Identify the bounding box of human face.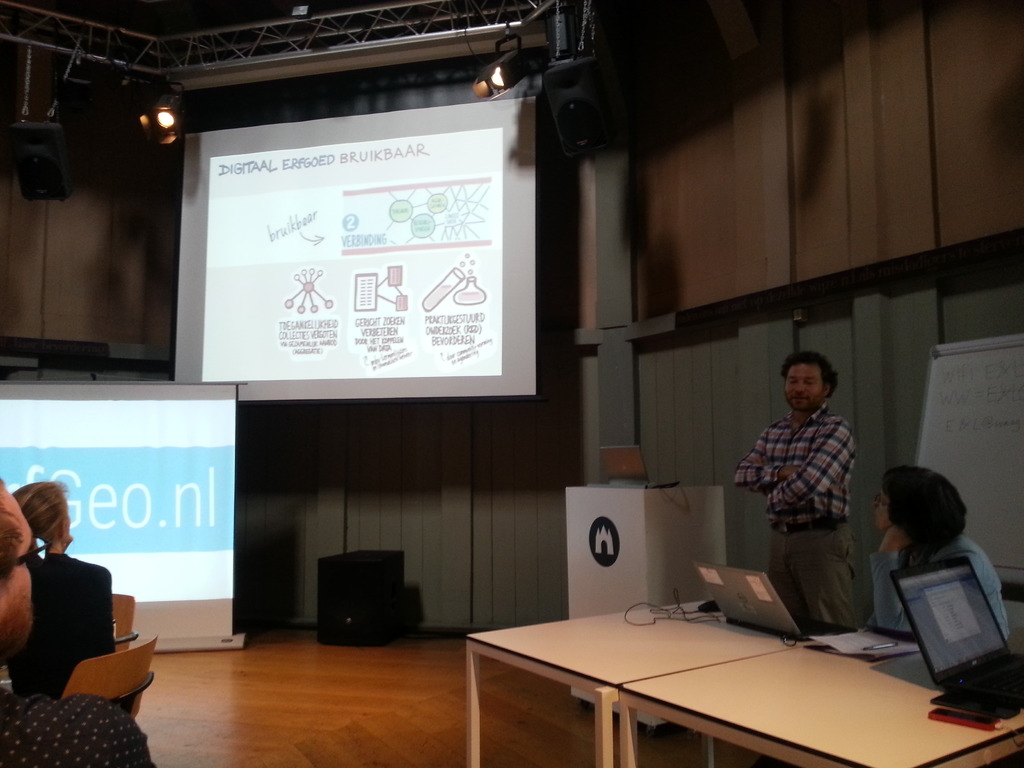
874,486,890,531.
